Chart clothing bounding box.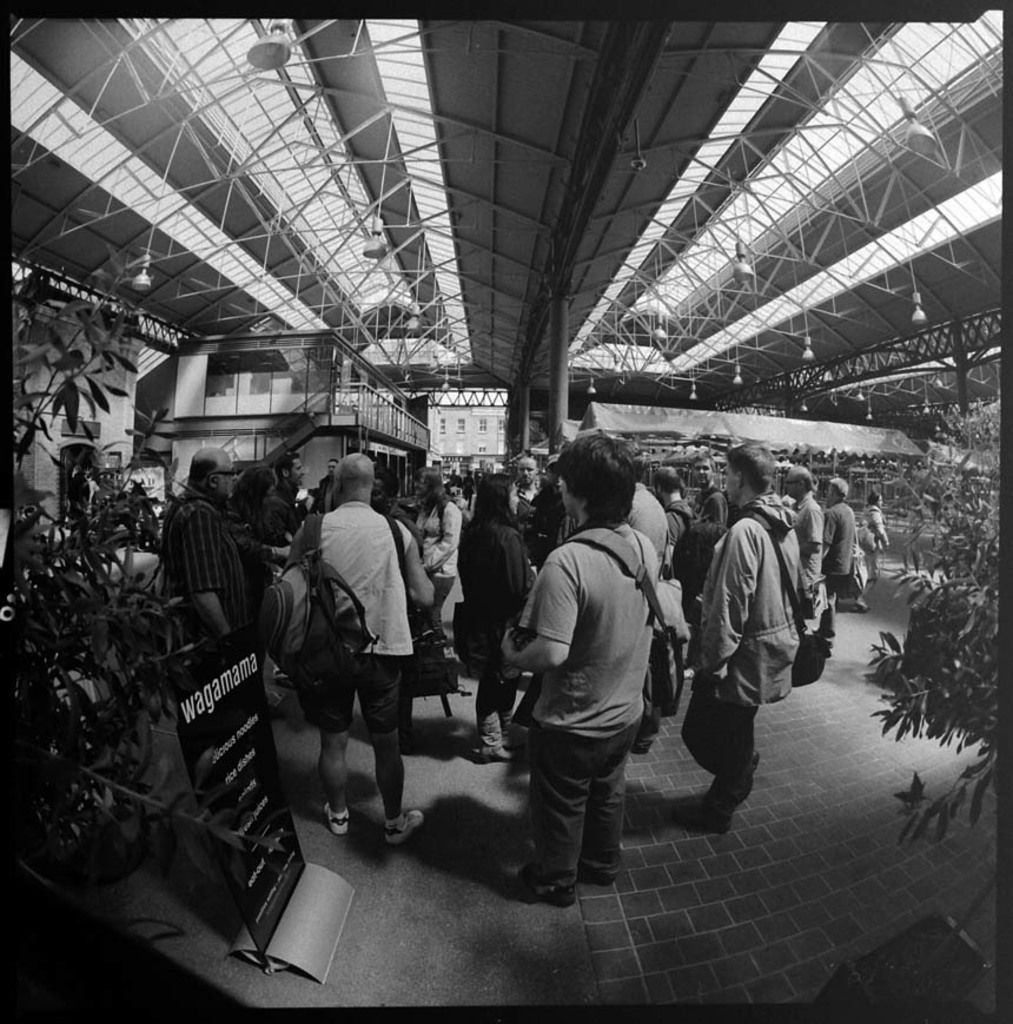
Charted: bbox(289, 497, 417, 736).
